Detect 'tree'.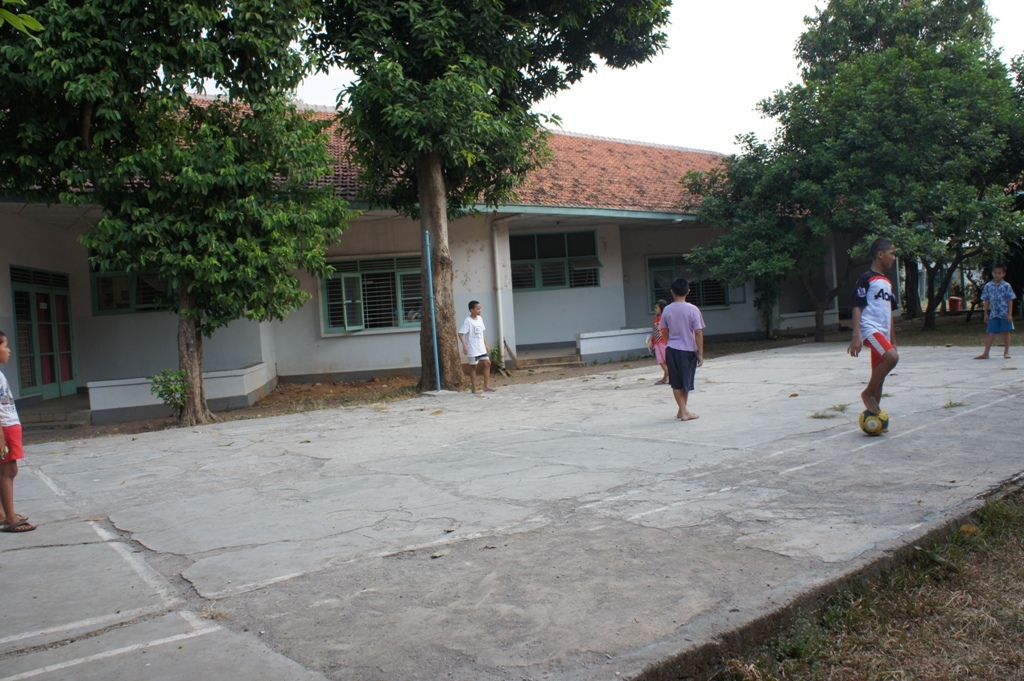
Detected at (318, 0, 667, 394).
